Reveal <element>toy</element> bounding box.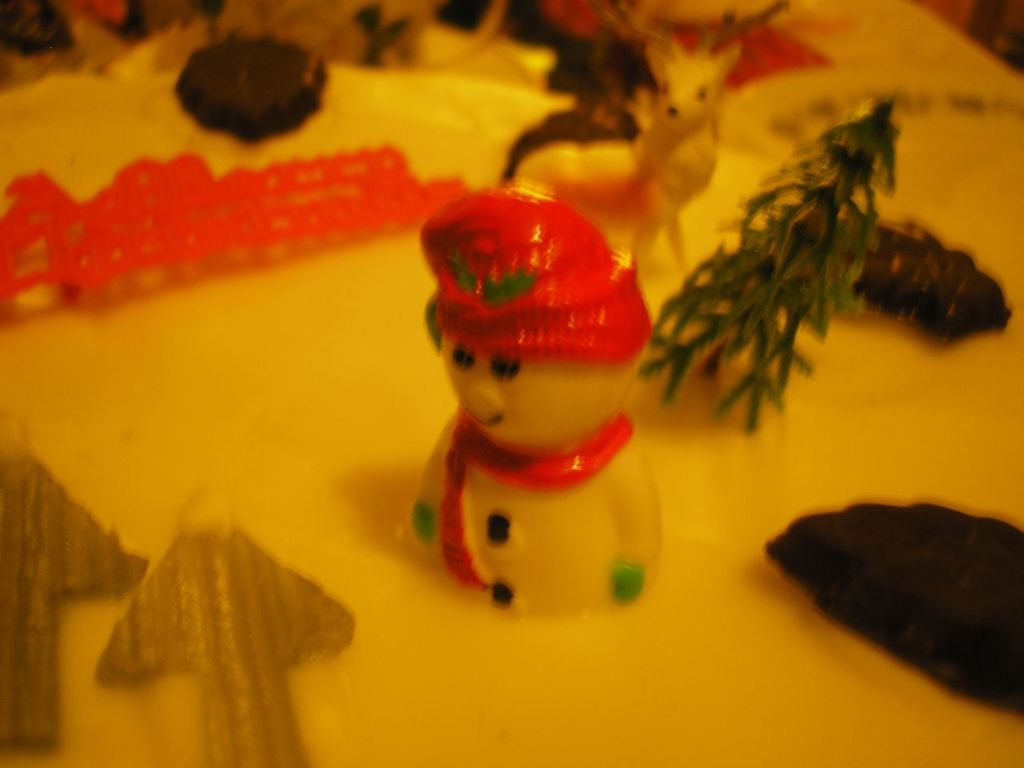
Revealed: Rect(0, 445, 149, 749).
